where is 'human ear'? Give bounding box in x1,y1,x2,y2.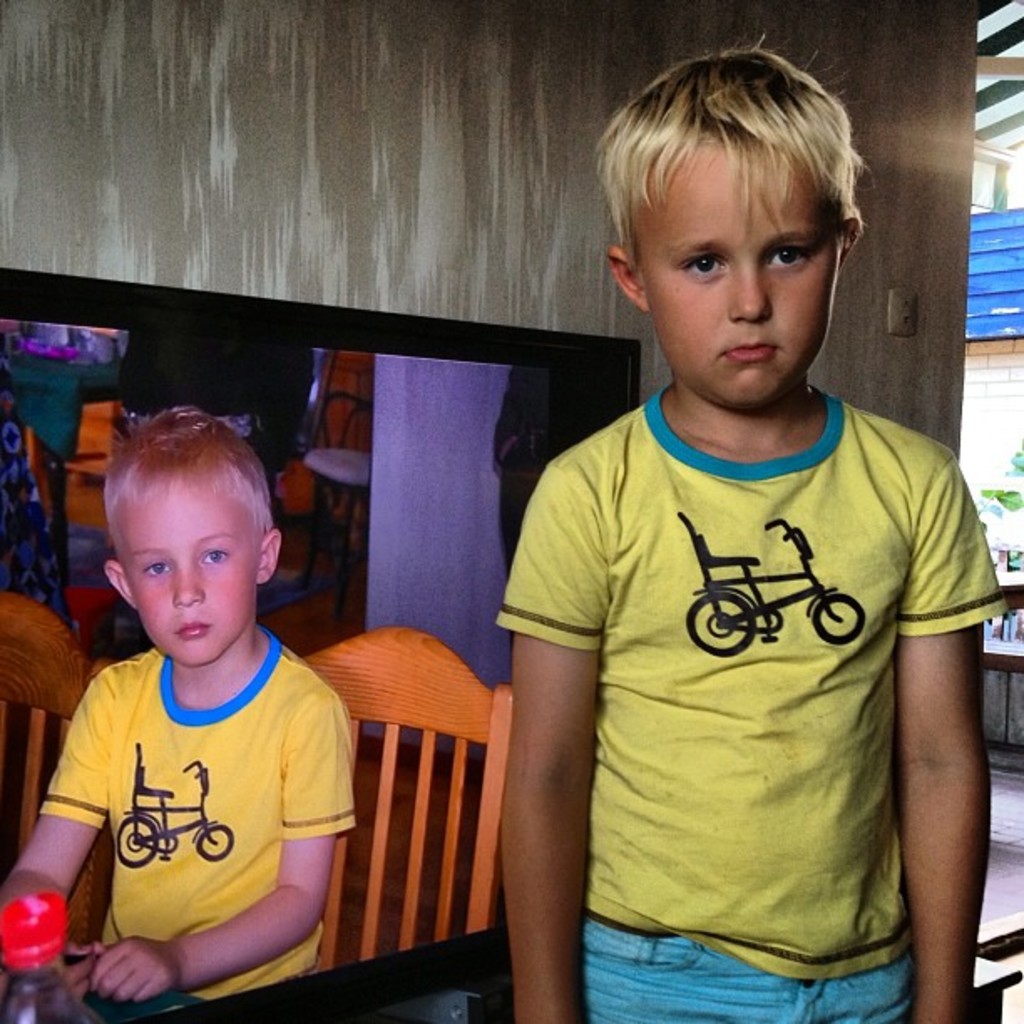
261,527,283,584.
